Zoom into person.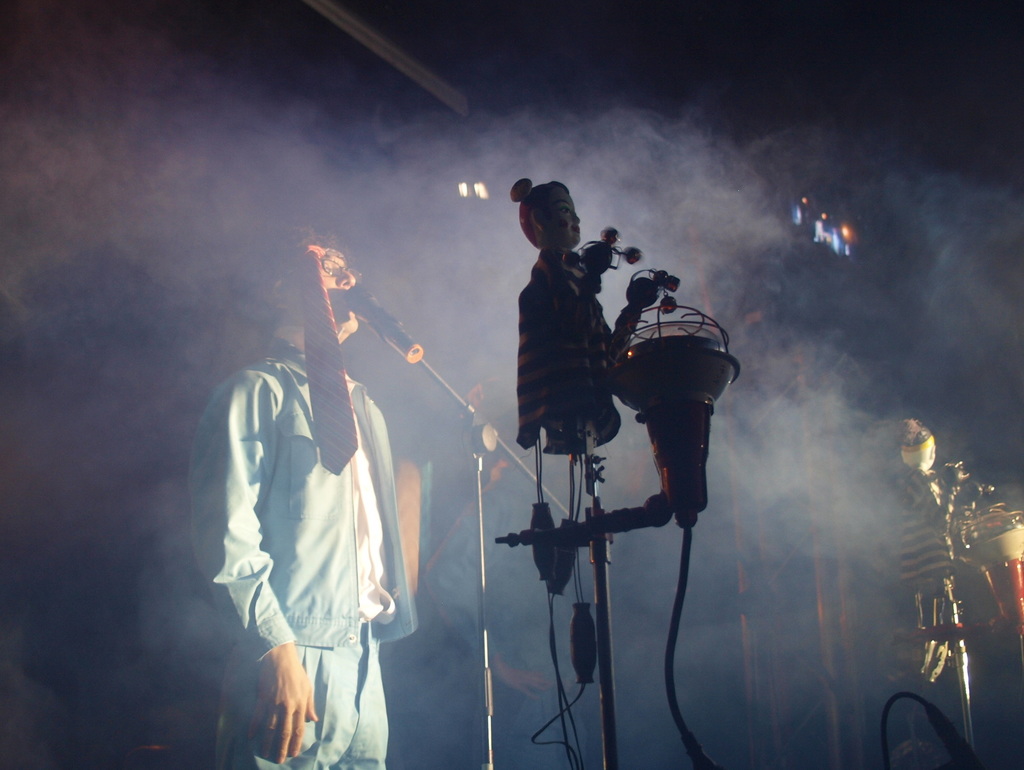
Zoom target: box=[211, 207, 428, 769].
